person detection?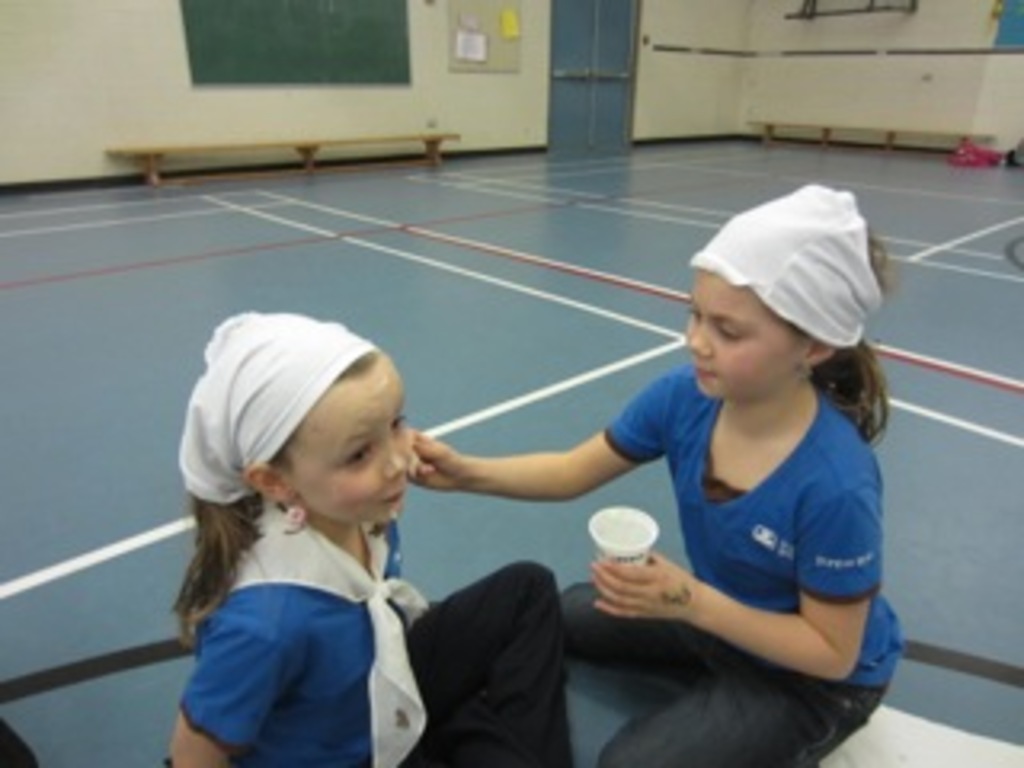
left=458, top=192, right=899, bottom=746
